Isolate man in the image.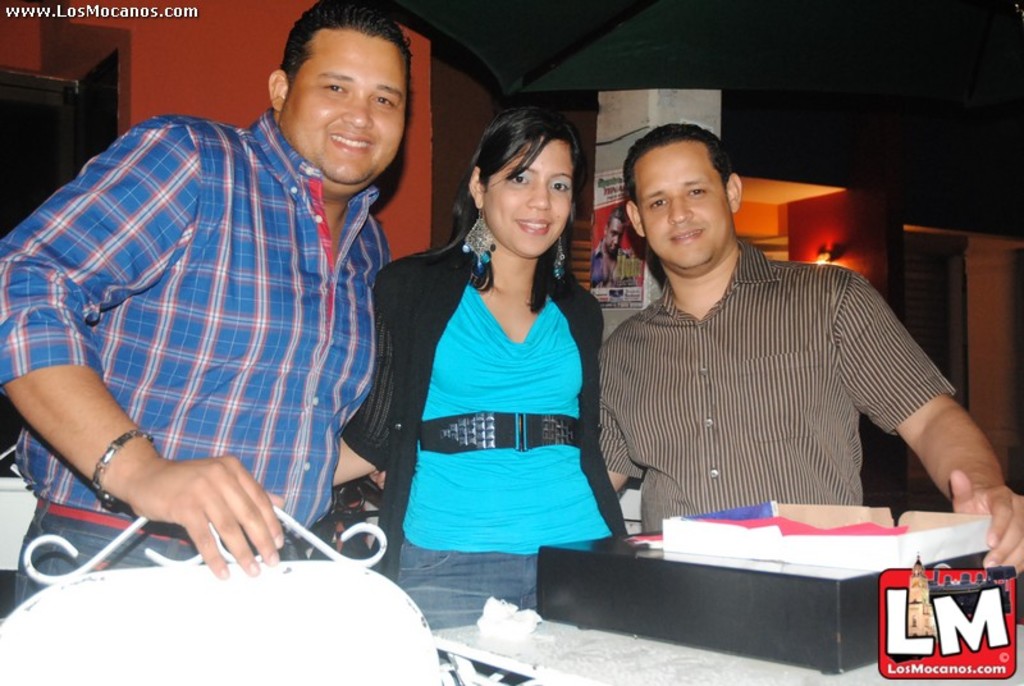
Isolated region: BBox(580, 137, 978, 578).
